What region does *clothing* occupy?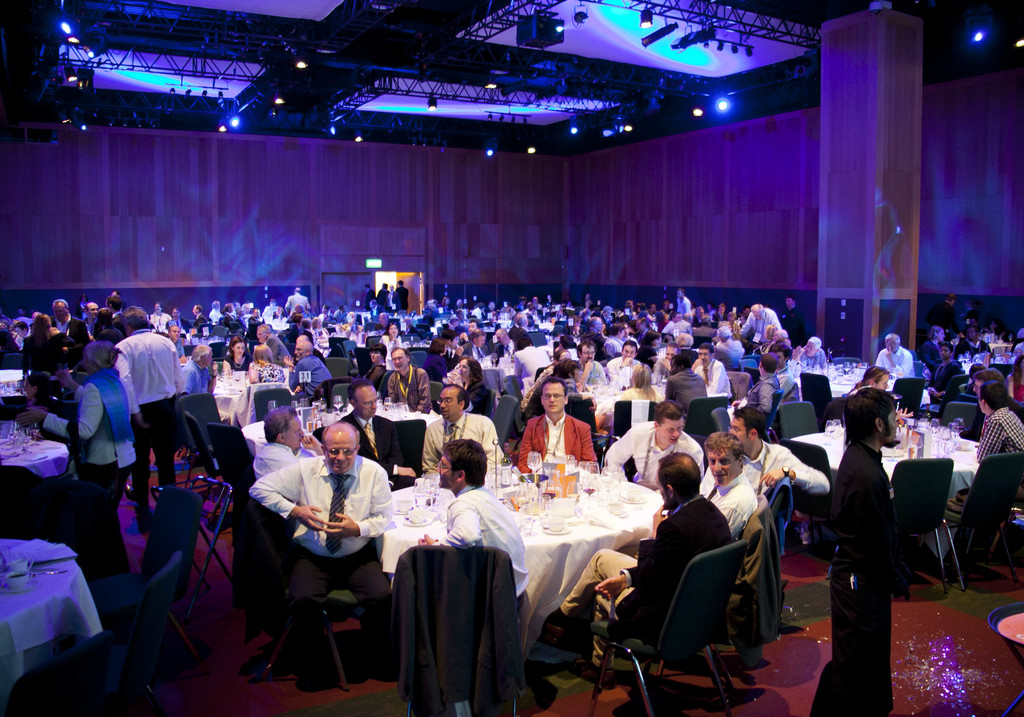
<bbox>390, 360, 438, 415</bbox>.
